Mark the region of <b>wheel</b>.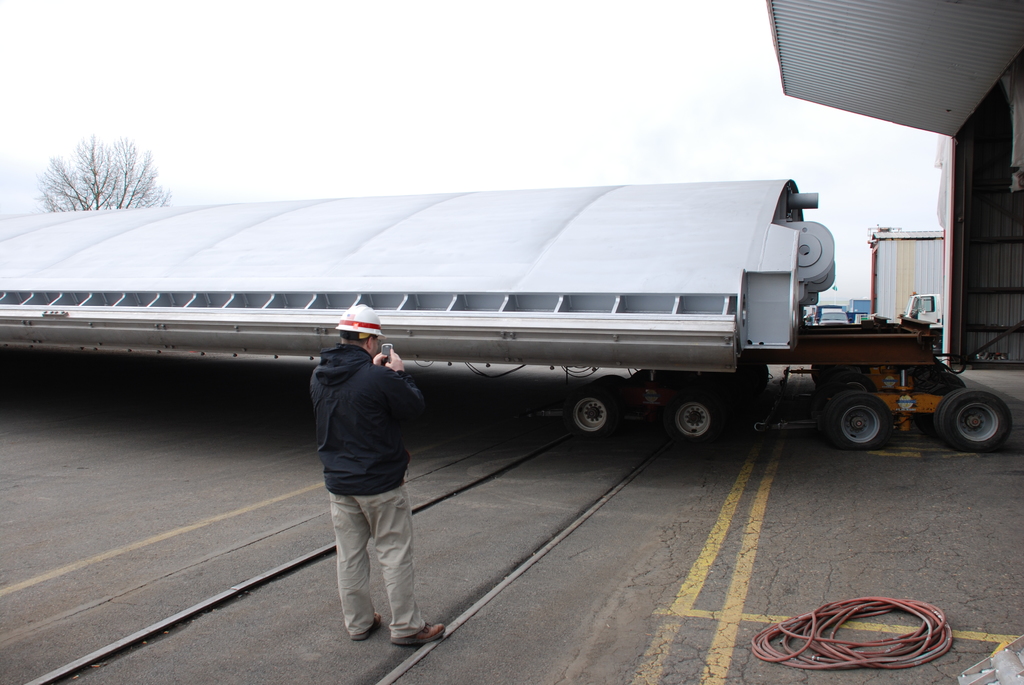
Region: box=[662, 392, 730, 451].
